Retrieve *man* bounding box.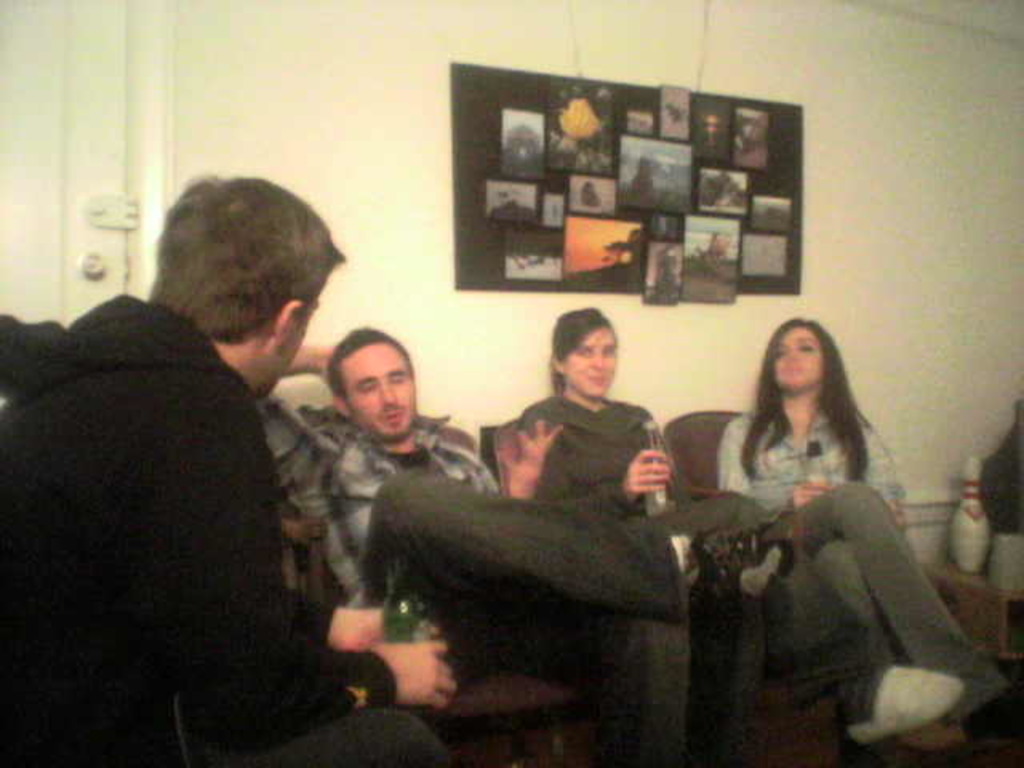
Bounding box: pyautogui.locateOnScreen(0, 179, 507, 766).
